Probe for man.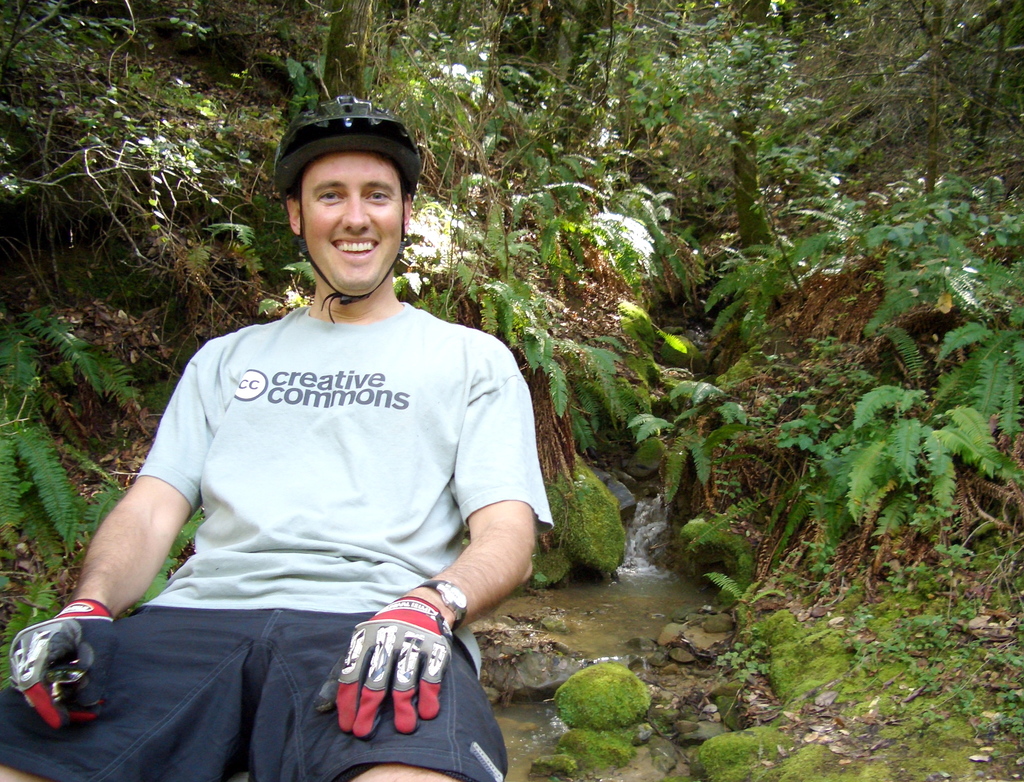
Probe result: crop(66, 66, 552, 755).
